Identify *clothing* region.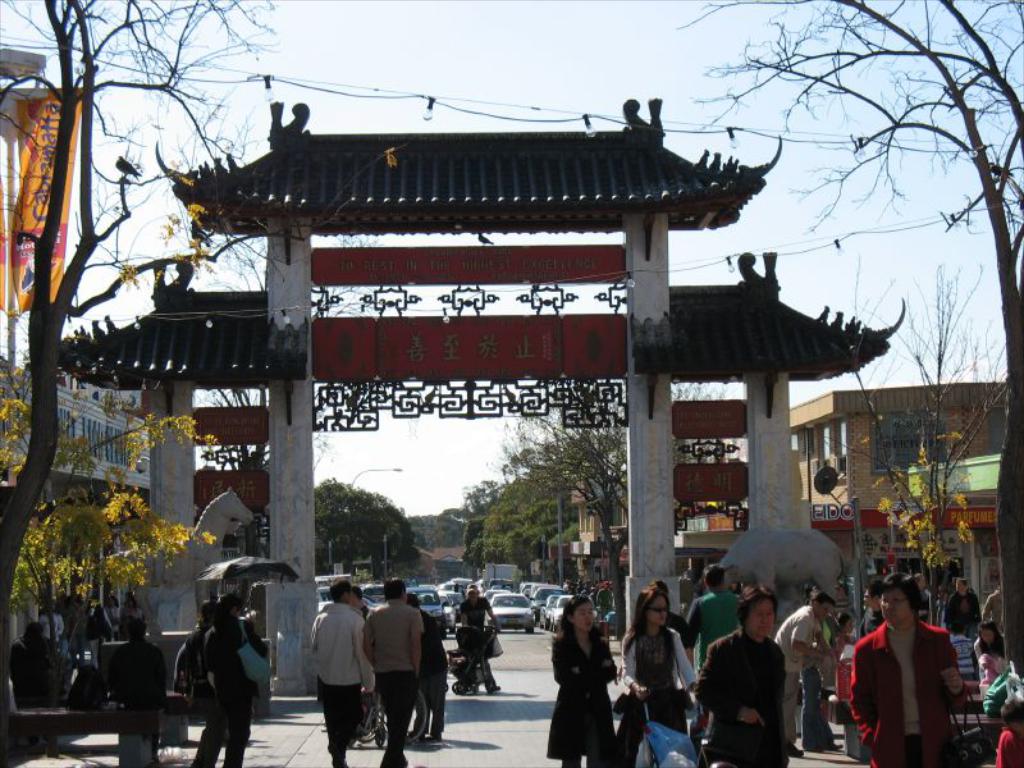
Region: region(691, 635, 792, 767).
